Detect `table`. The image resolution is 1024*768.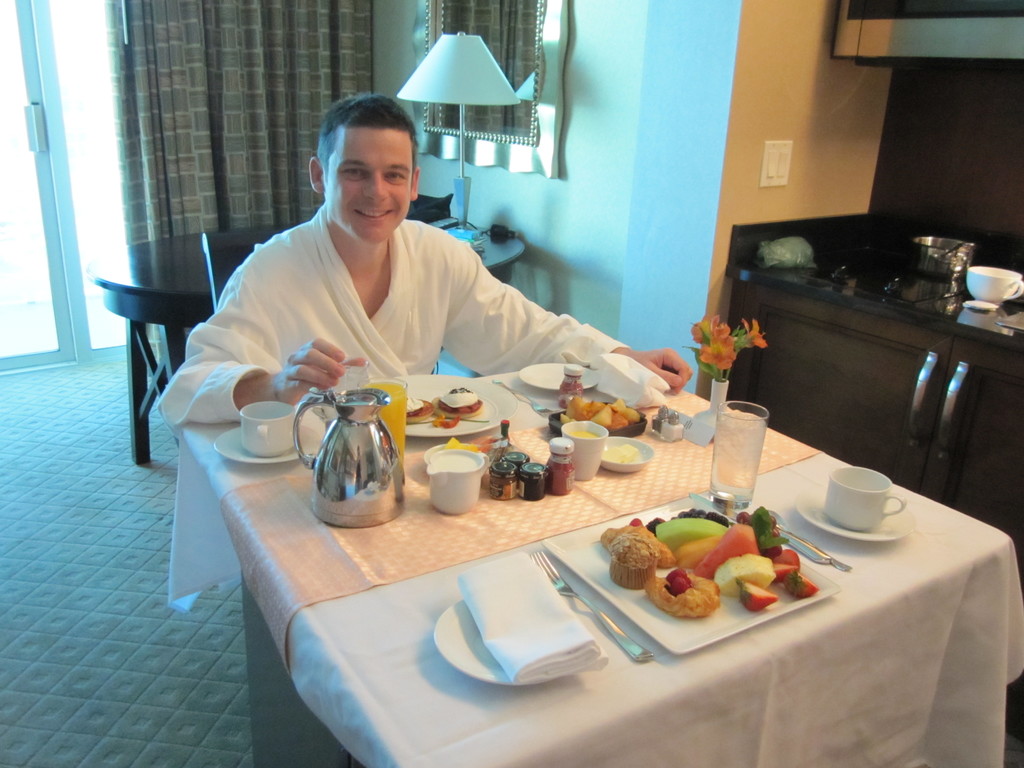
172:352:1023:767.
